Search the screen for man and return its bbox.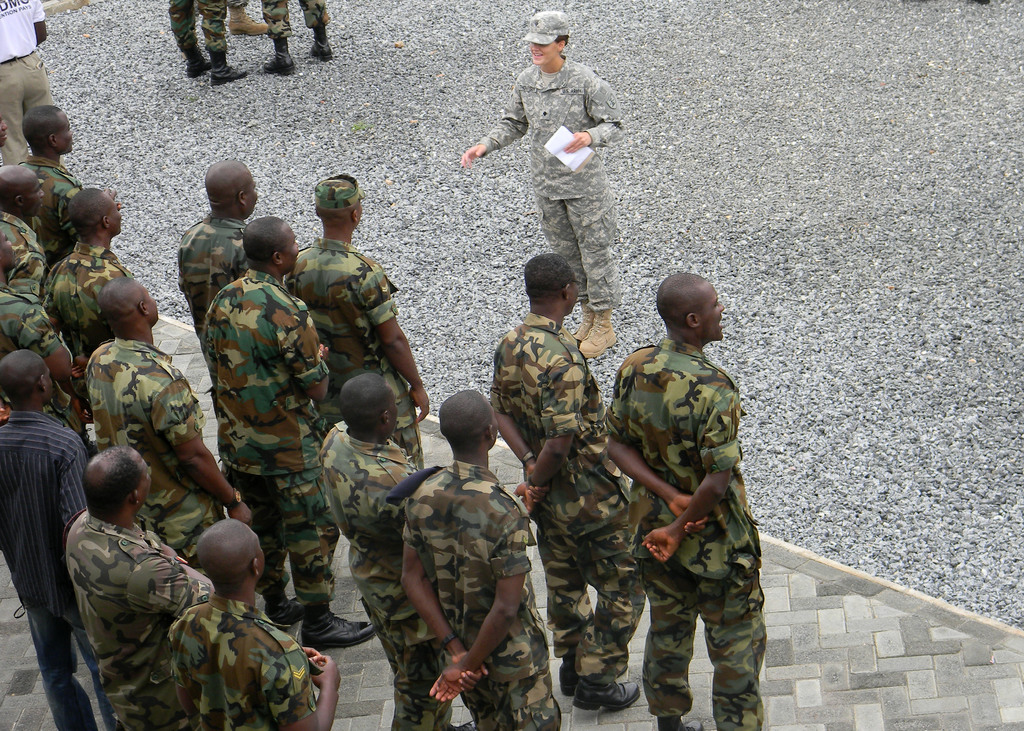
Found: 0:350:136:730.
